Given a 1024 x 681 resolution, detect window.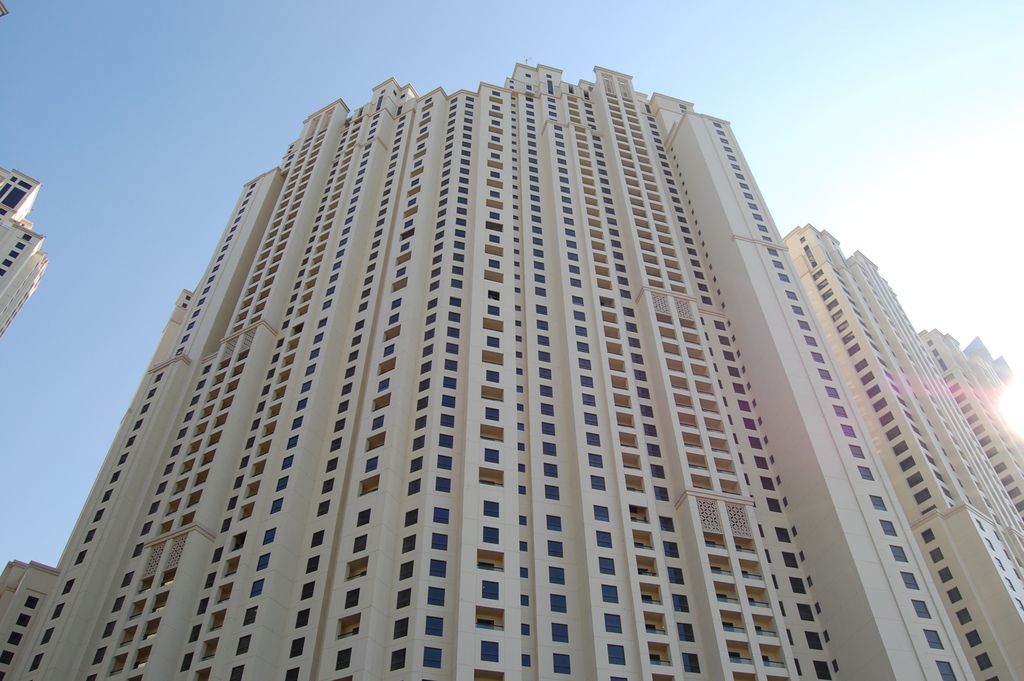
BBox(543, 461, 557, 476).
